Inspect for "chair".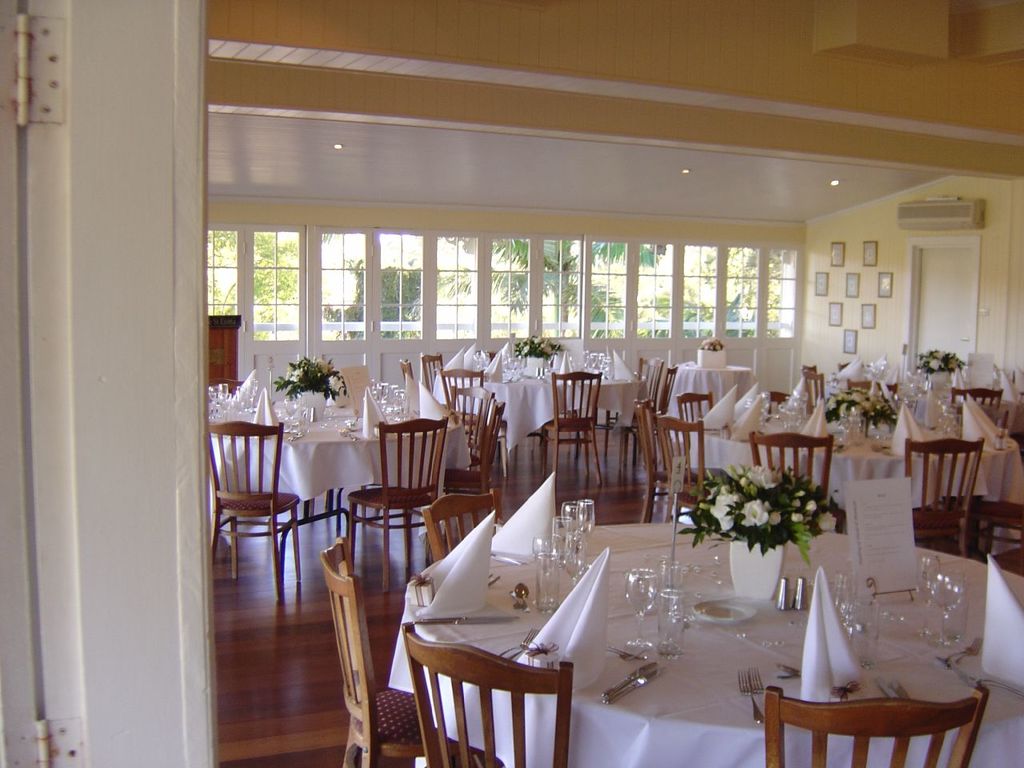
Inspection: {"x1": 766, "y1": 362, "x2": 816, "y2": 420}.
